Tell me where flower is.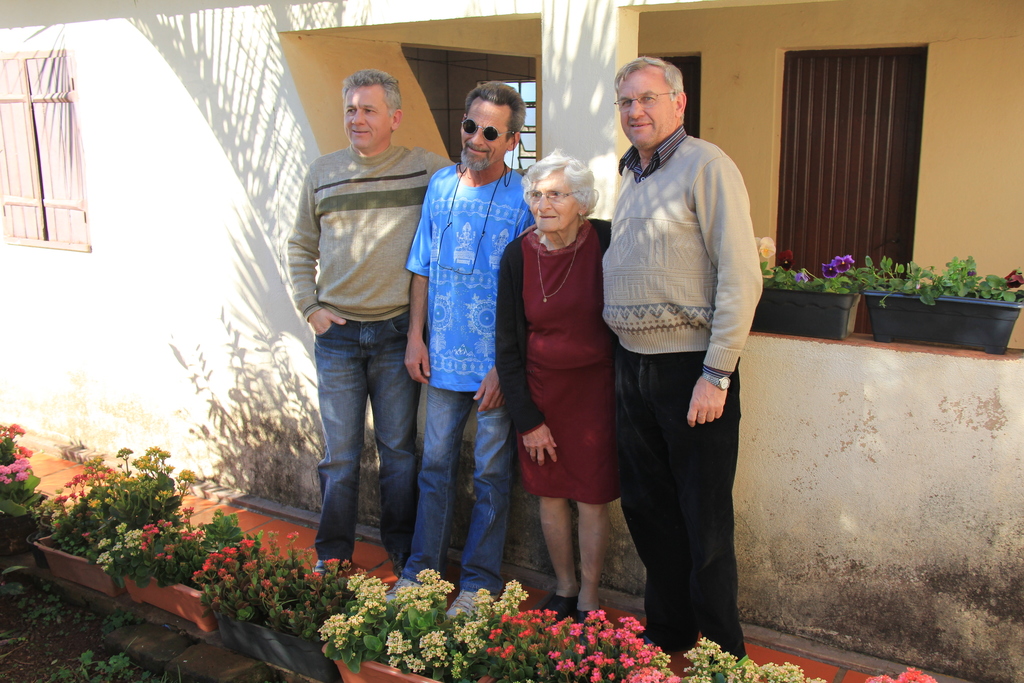
flower is at 821/258/840/278.
